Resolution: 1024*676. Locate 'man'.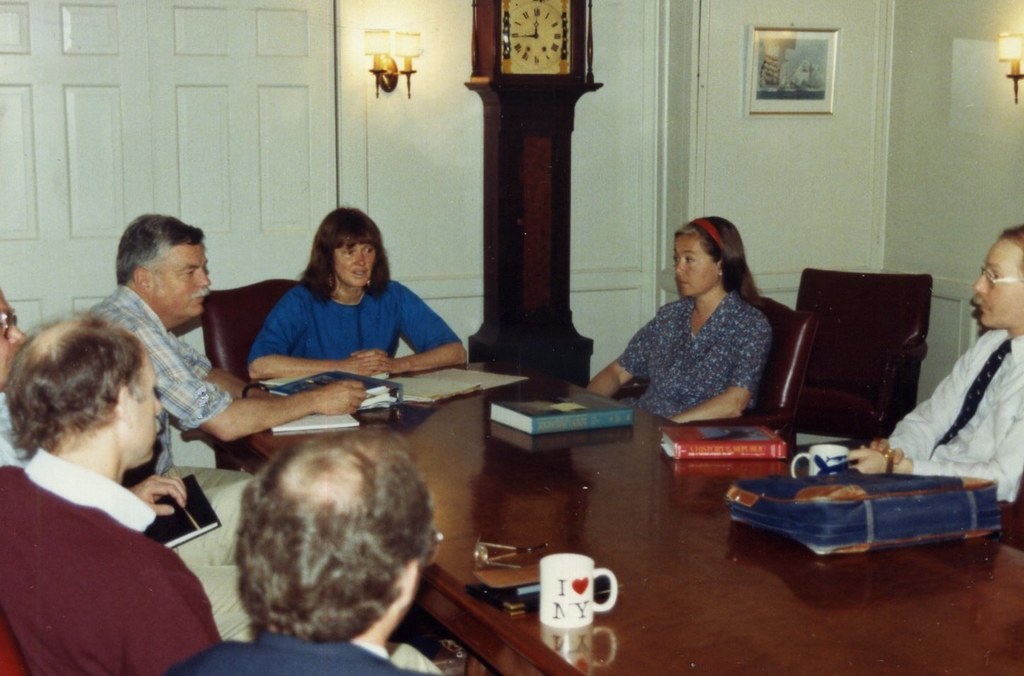
4, 283, 235, 675.
